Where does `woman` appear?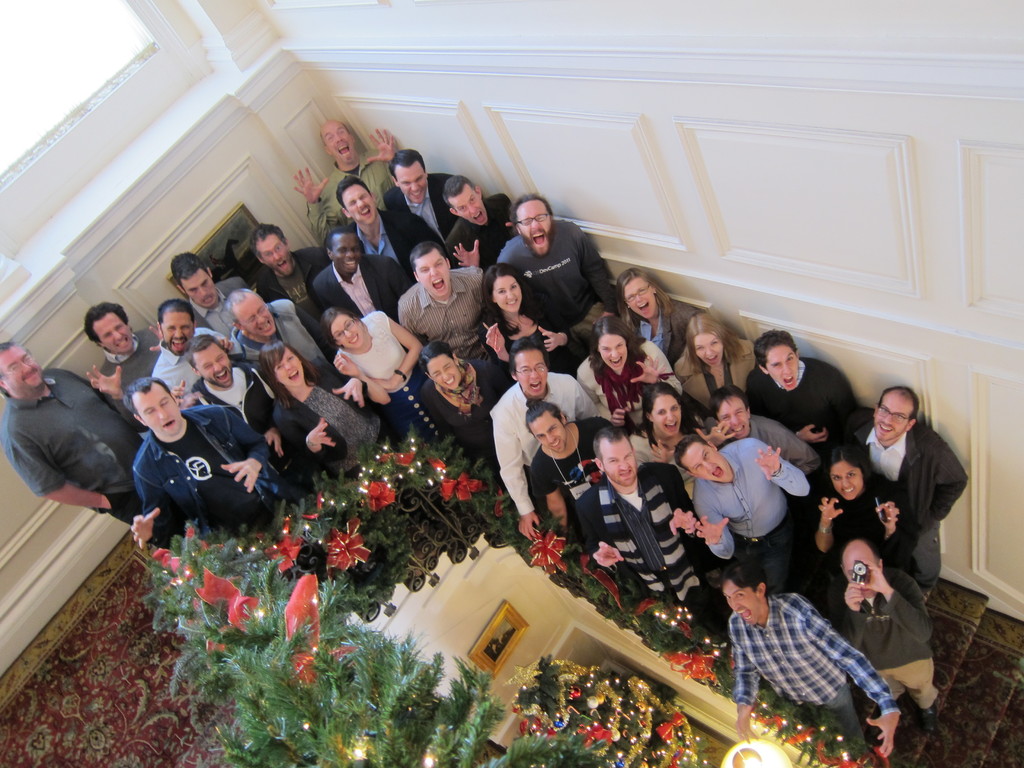
Appears at [left=573, top=315, right=682, bottom=430].
